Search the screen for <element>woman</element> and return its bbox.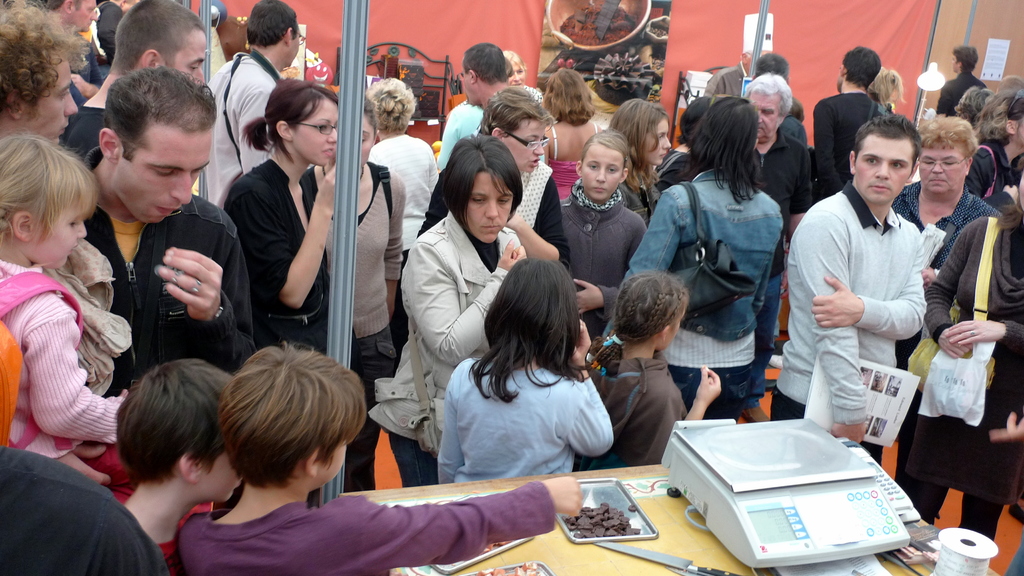
Found: 426/258/618/477.
